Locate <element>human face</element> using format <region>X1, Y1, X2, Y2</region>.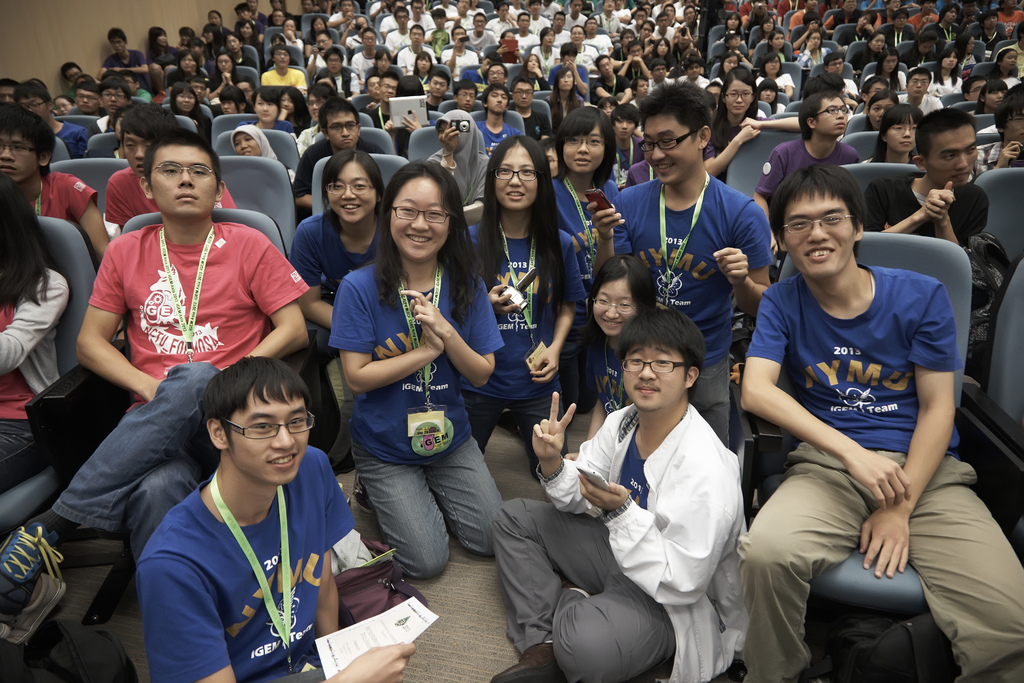
<region>727, 15, 740, 31</region>.
